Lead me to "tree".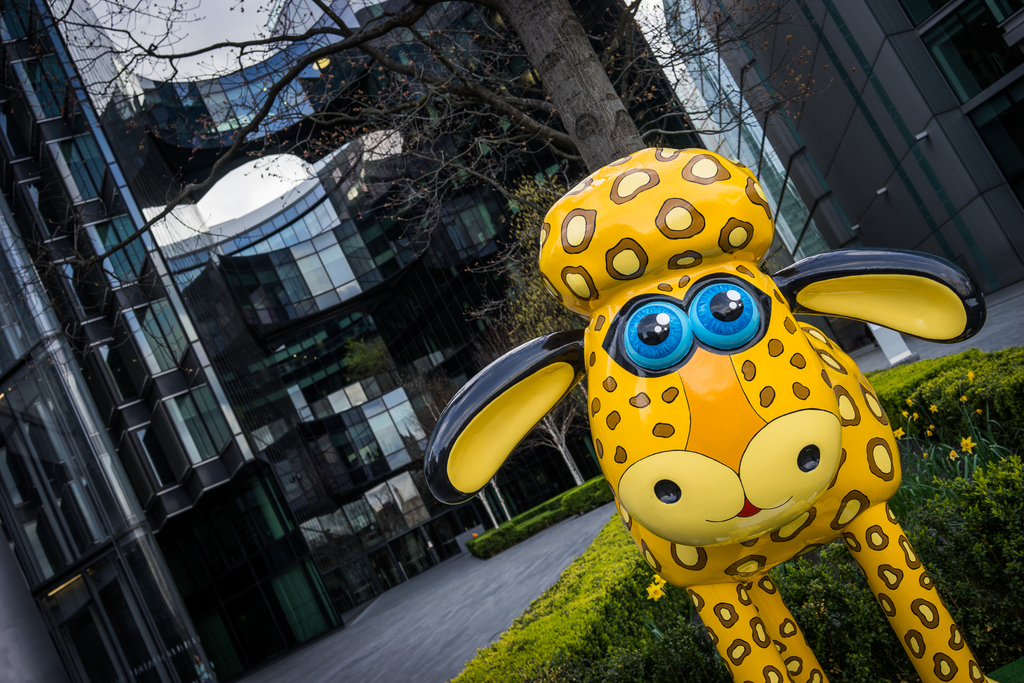
Lead to detection(0, 6, 936, 643).
